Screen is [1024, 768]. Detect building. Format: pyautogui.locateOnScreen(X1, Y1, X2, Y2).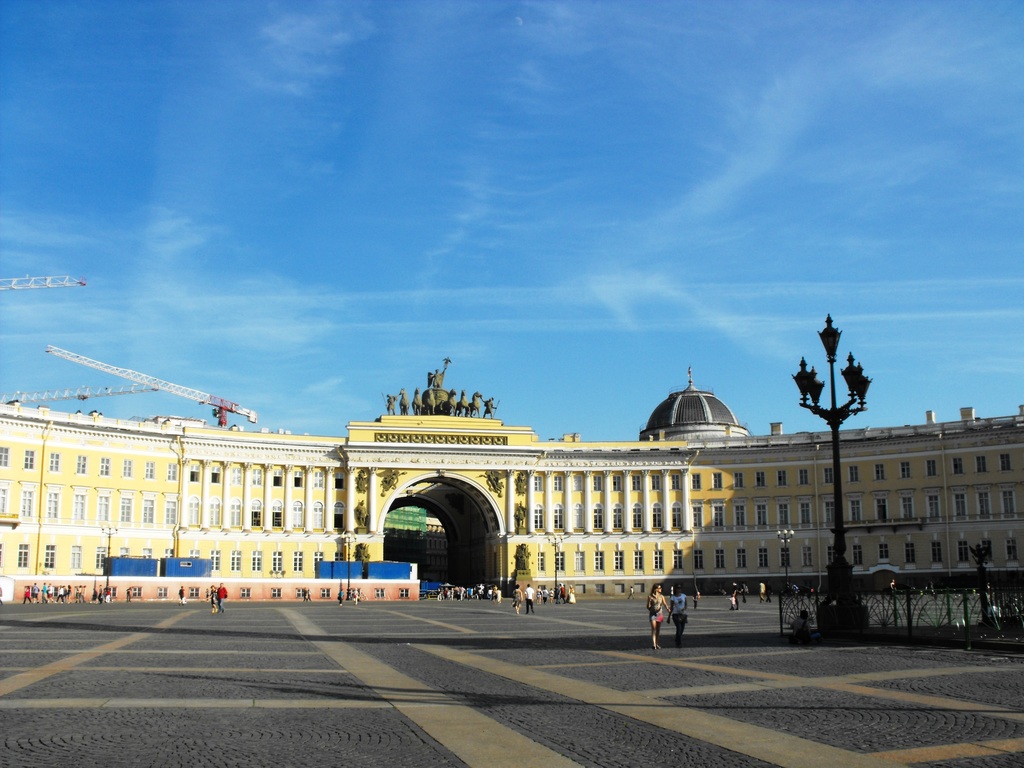
pyautogui.locateOnScreen(0, 367, 1022, 605).
